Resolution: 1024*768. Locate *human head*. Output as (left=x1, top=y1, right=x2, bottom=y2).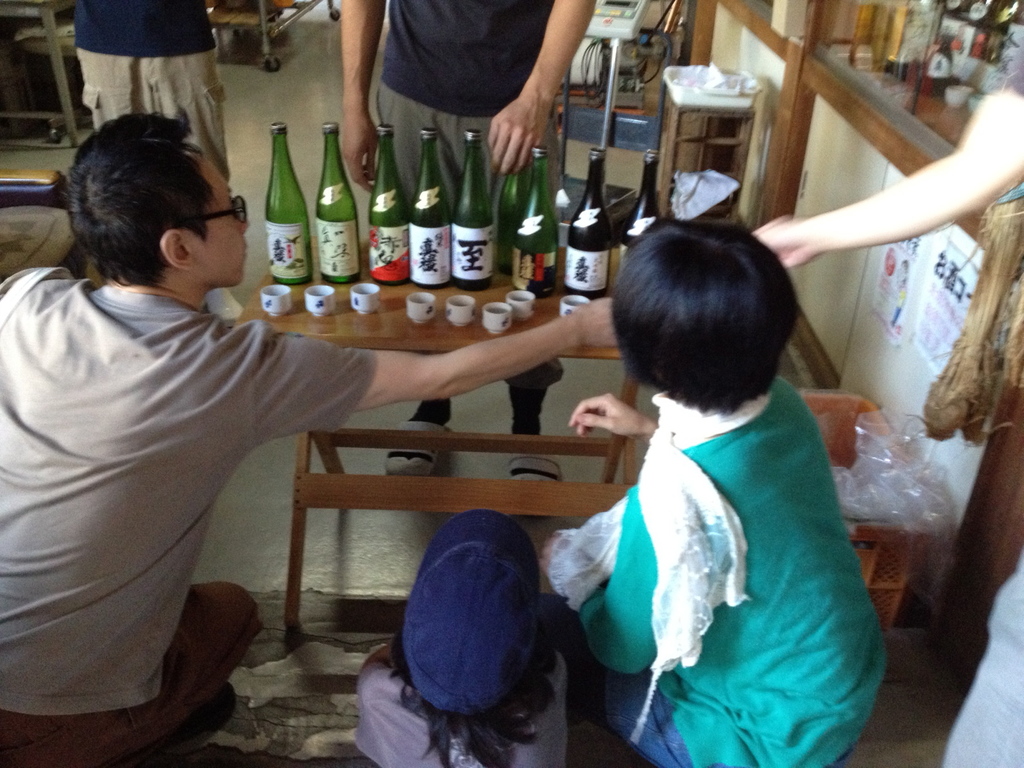
(left=608, top=211, right=806, bottom=414).
